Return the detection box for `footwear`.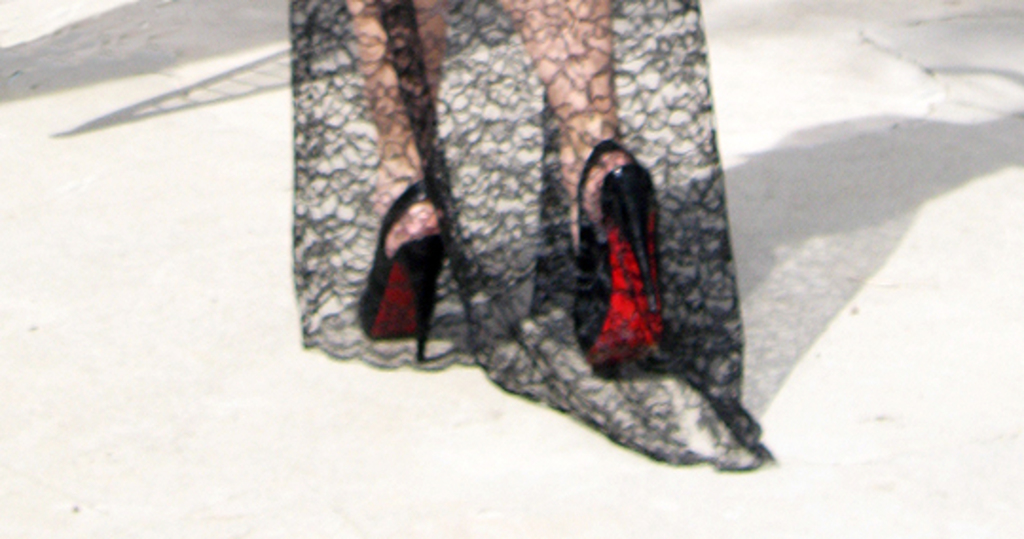
bbox(565, 139, 675, 376).
